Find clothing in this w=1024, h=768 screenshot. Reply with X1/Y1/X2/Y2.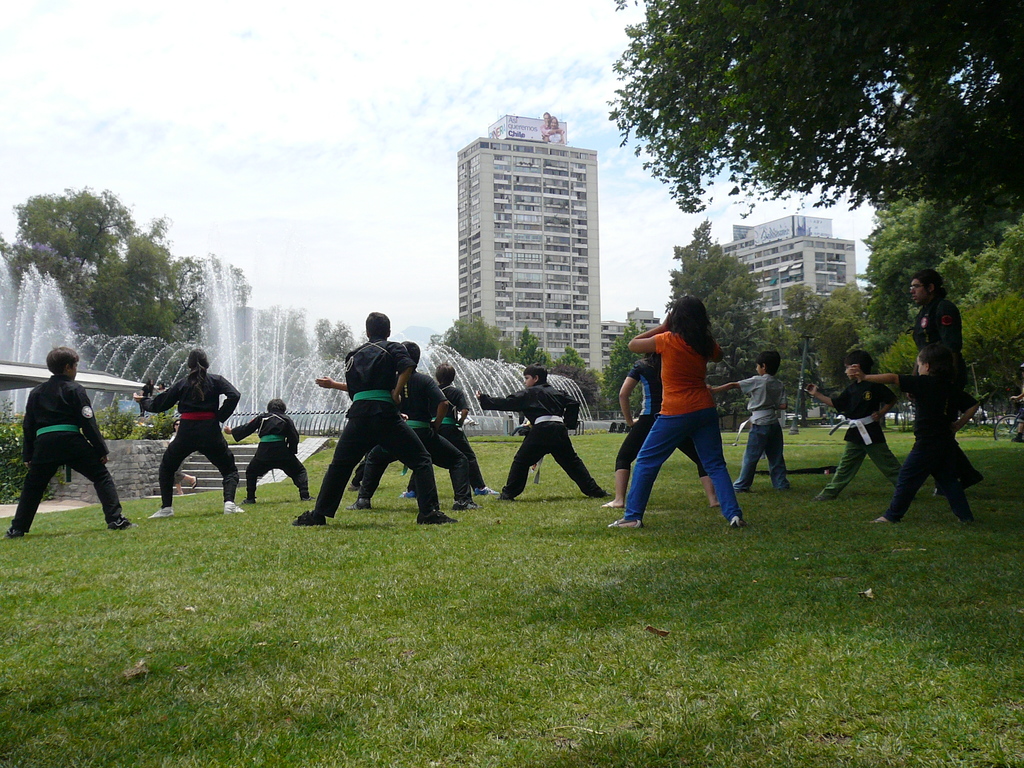
541/124/564/140.
